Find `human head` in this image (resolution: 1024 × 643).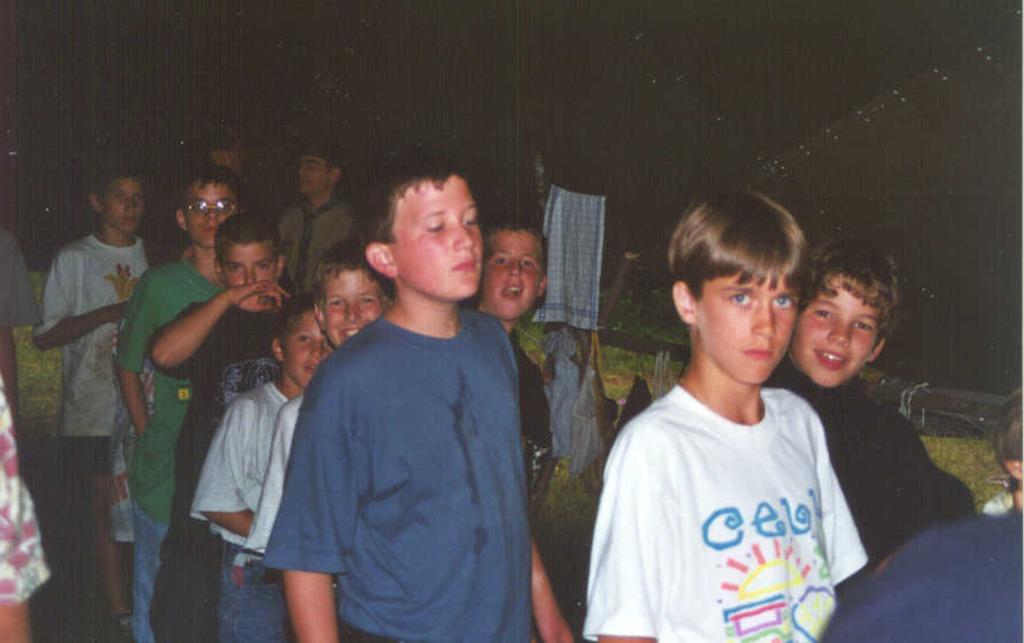
665:189:813:386.
